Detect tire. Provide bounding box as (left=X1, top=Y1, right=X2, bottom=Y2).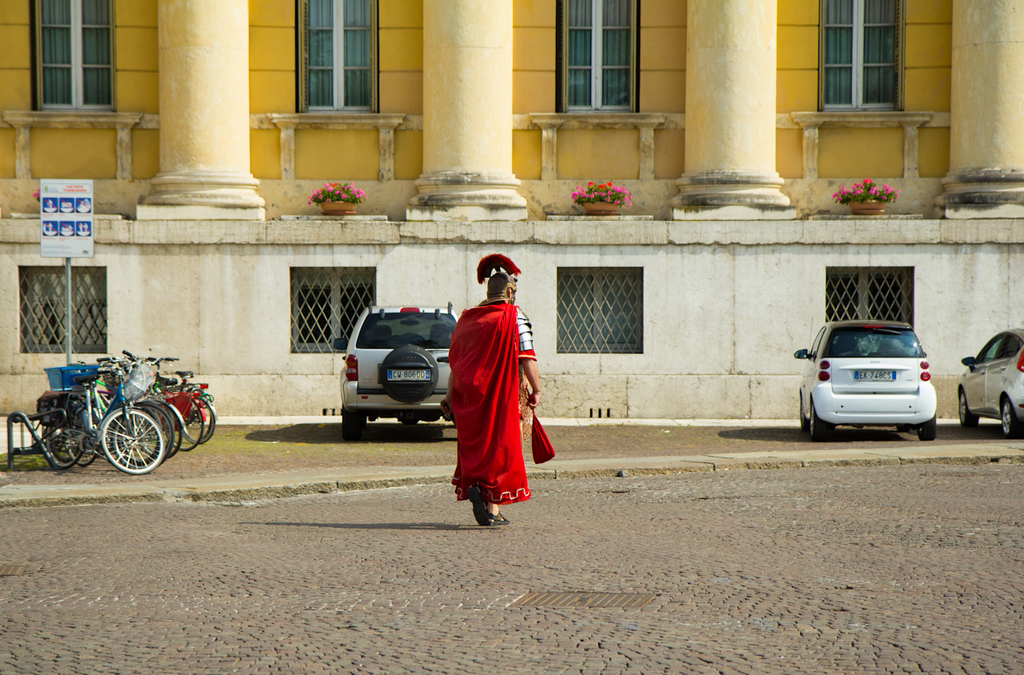
(left=918, top=413, right=937, bottom=439).
